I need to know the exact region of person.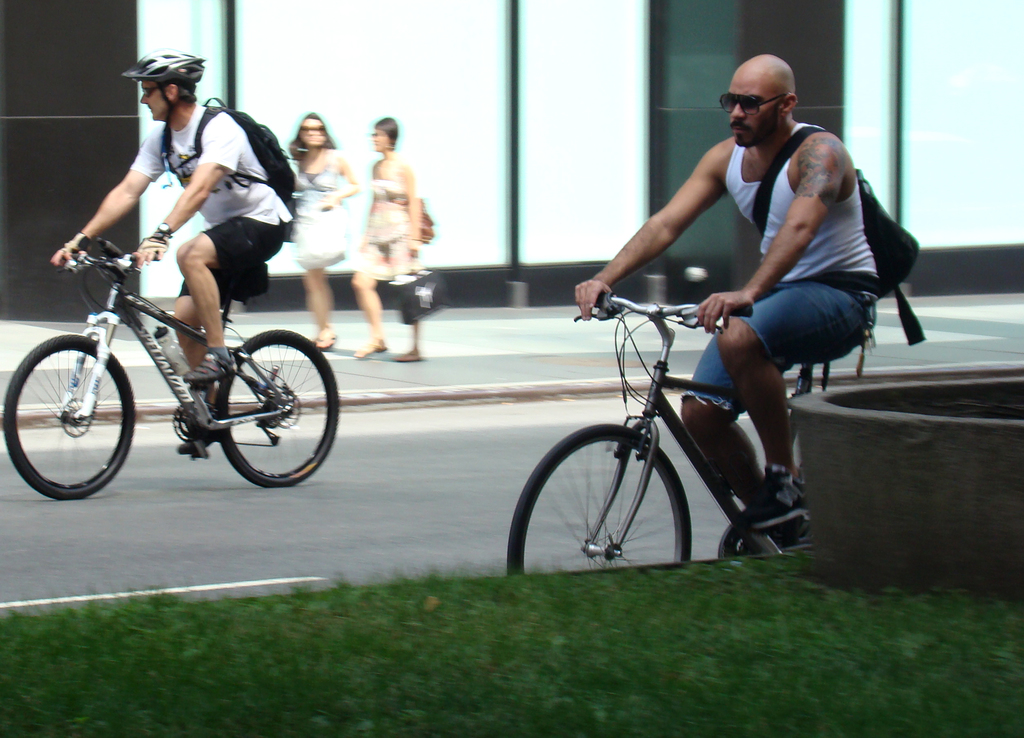
Region: Rect(346, 113, 425, 365).
